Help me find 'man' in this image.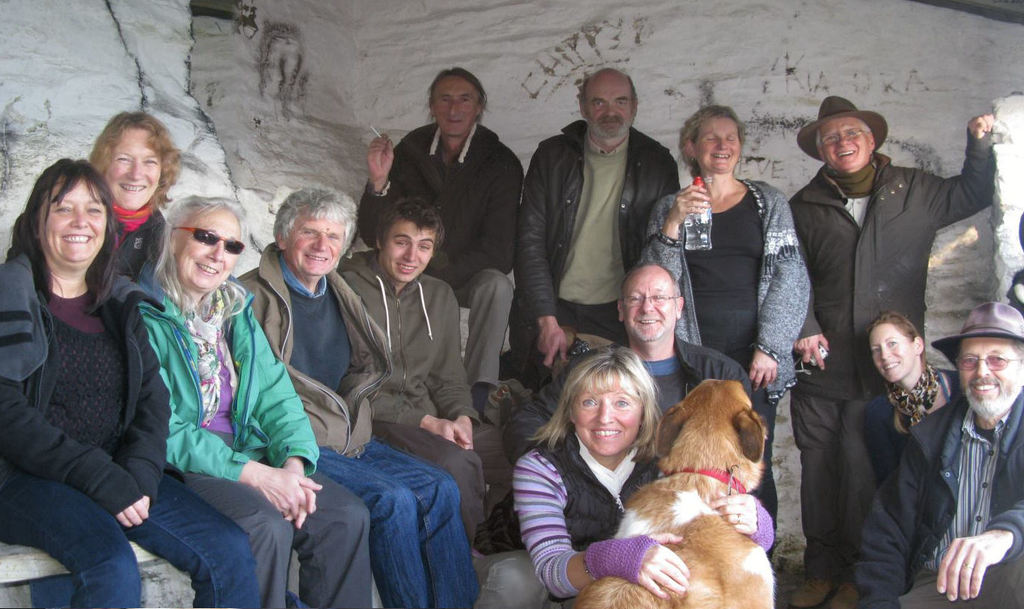
Found it: rect(516, 75, 686, 382).
